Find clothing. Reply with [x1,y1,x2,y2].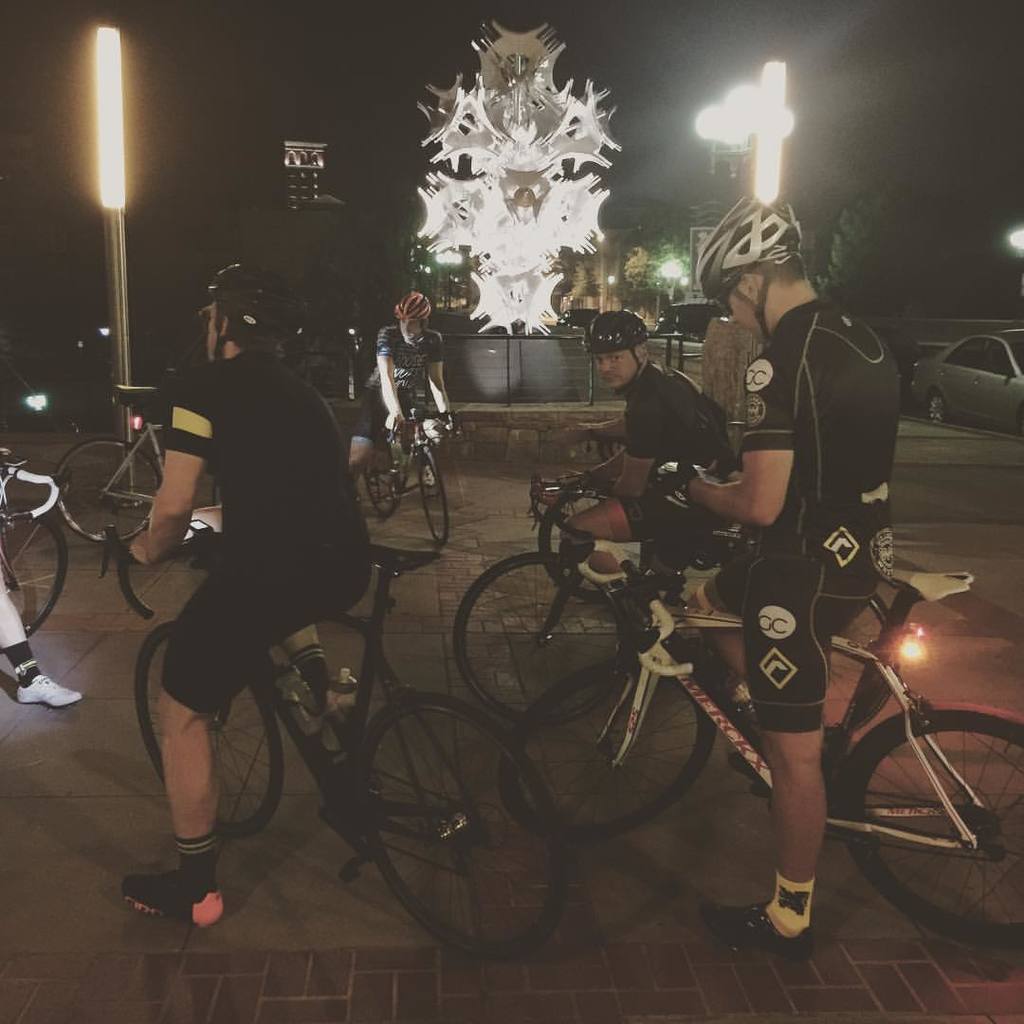
[695,286,903,731].
